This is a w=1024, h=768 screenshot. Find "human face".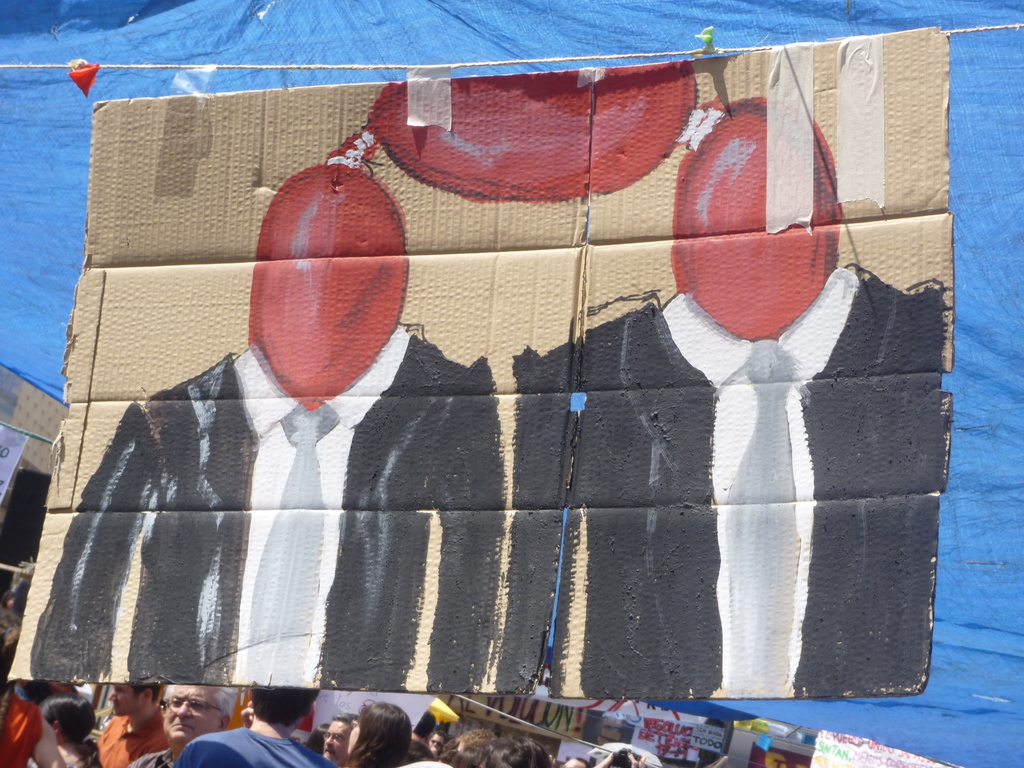
Bounding box: [106,678,138,721].
